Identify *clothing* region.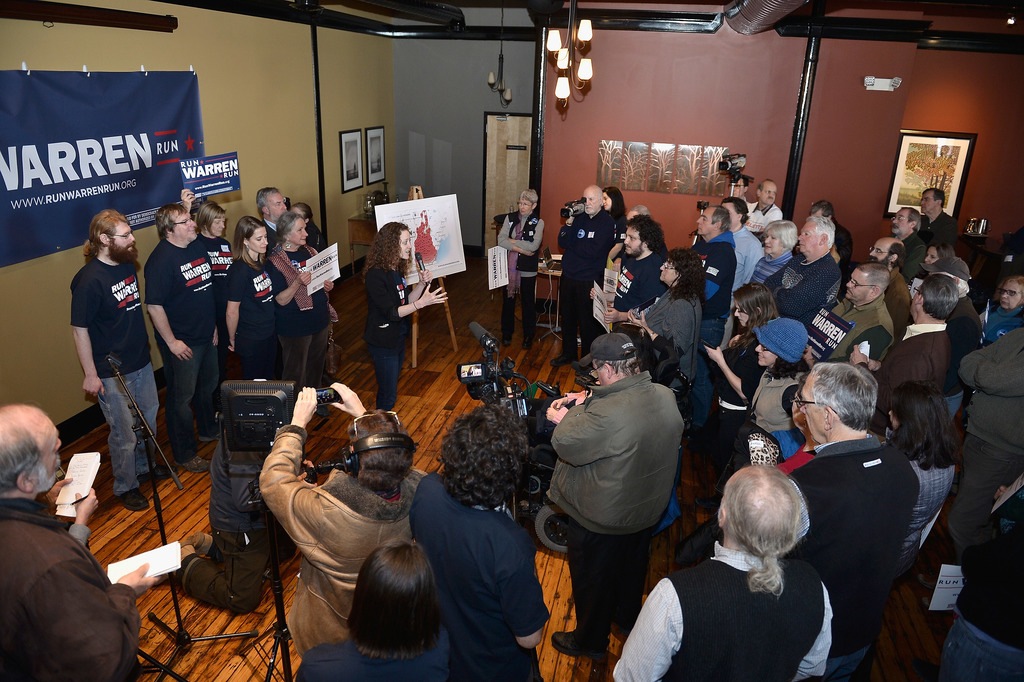
Region: rect(550, 194, 1023, 681).
